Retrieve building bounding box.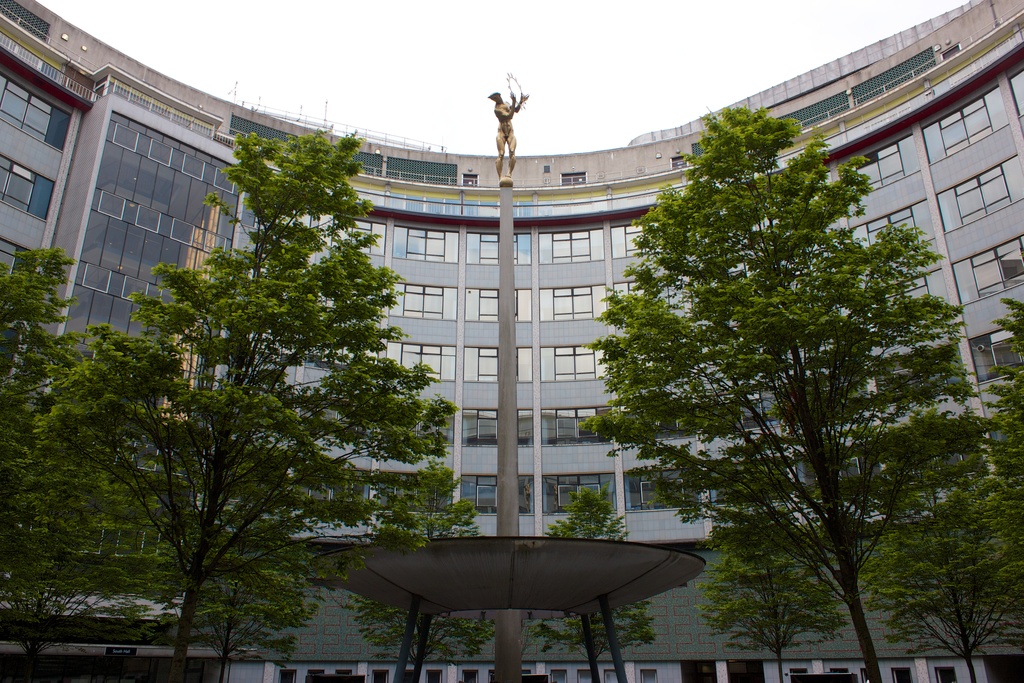
Bounding box: box=[0, 0, 1023, 682].
